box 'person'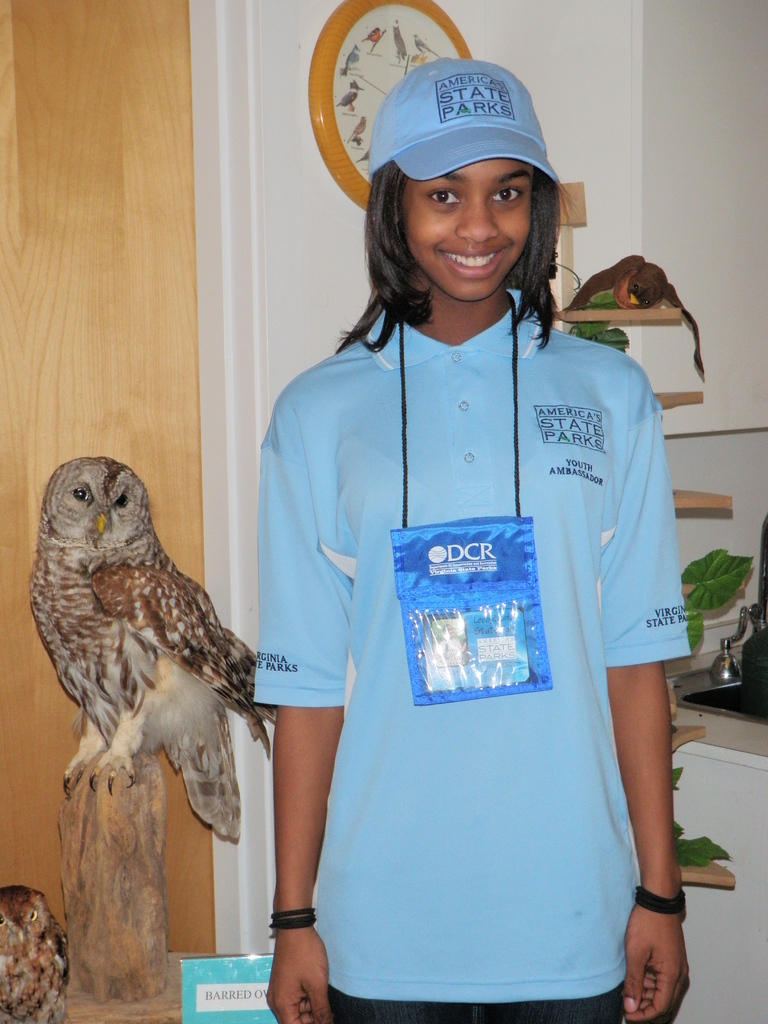
detection(260, 64, 692, 1023)
